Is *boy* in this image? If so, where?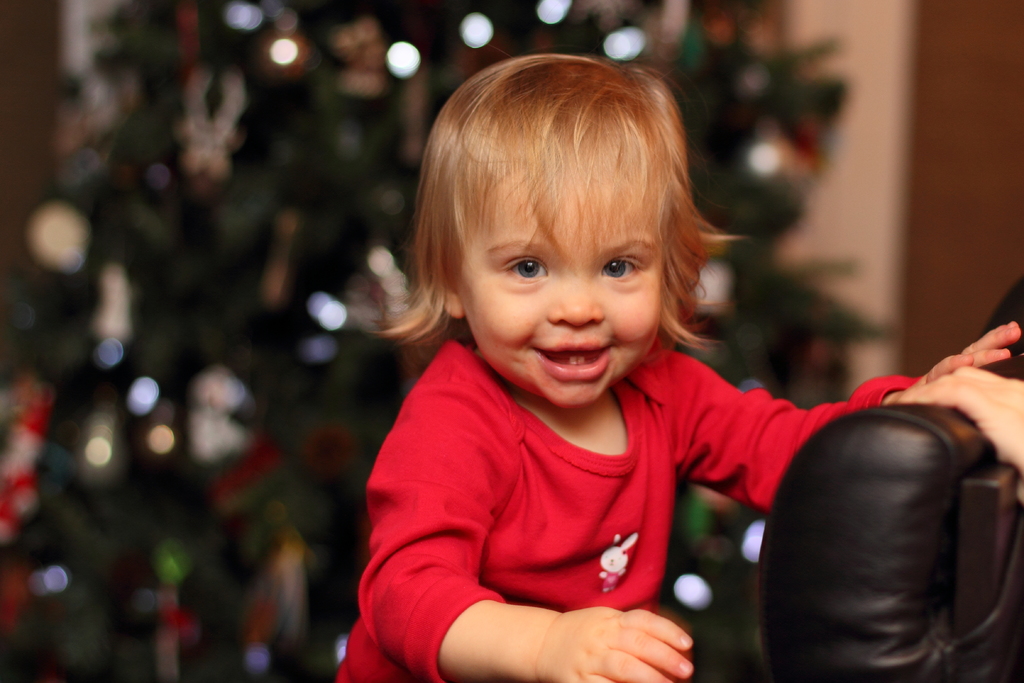
Yes, at bbox(337, 81, 926, 661).
